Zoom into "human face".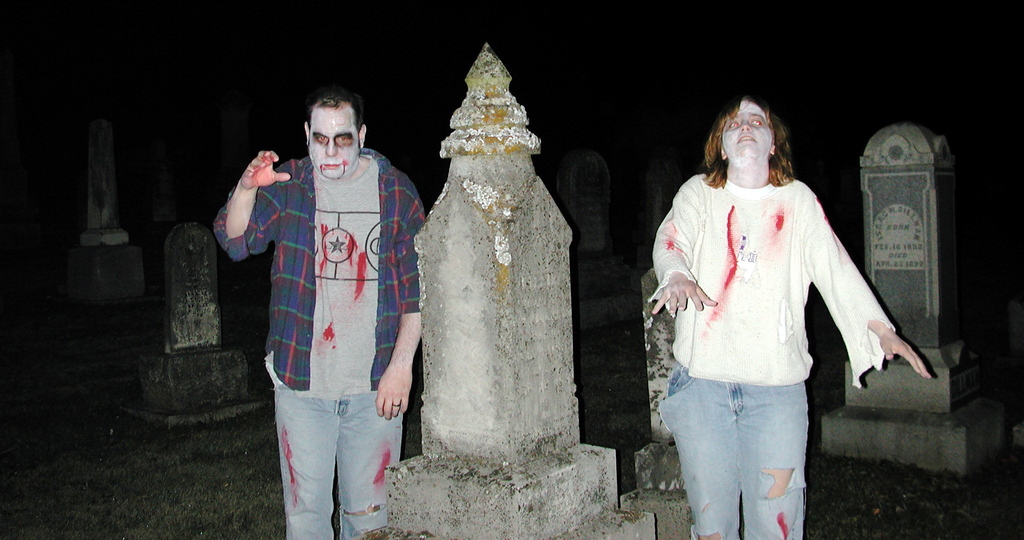
Zoom target: x1=308, y1=106, x2=358, y2=178.
